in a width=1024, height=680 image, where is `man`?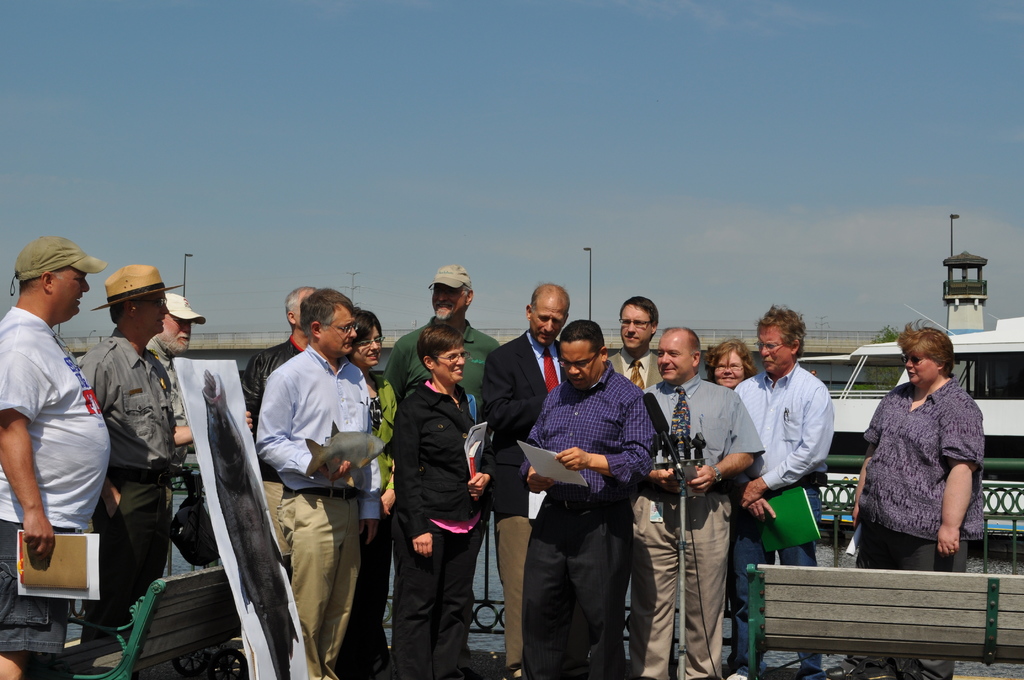
{"x1": 77, "y1": 259, "x2": 181, "y2": 649}.
